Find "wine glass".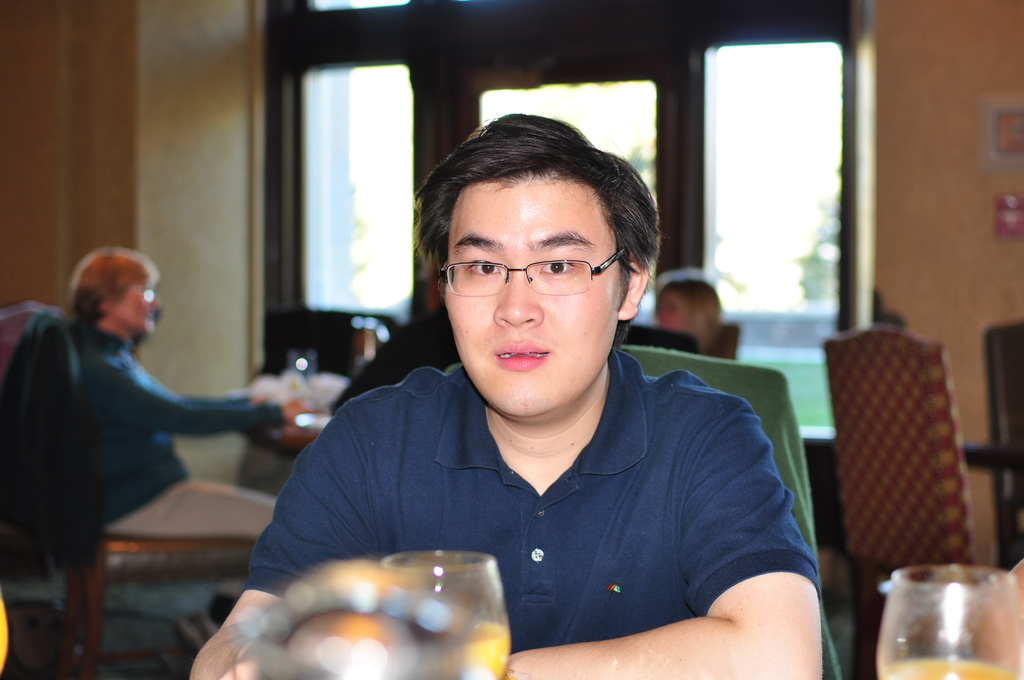
box(366, 546, 513, 679).
